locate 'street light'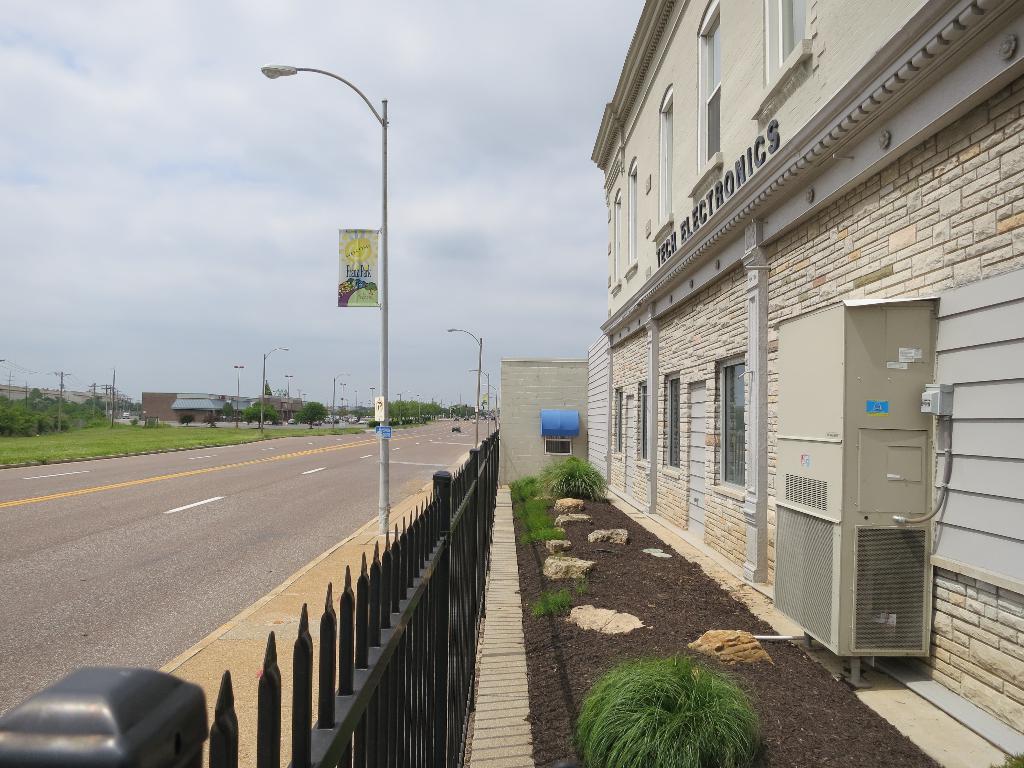
[x1=465, y1=365, x2=489, y2=436]
